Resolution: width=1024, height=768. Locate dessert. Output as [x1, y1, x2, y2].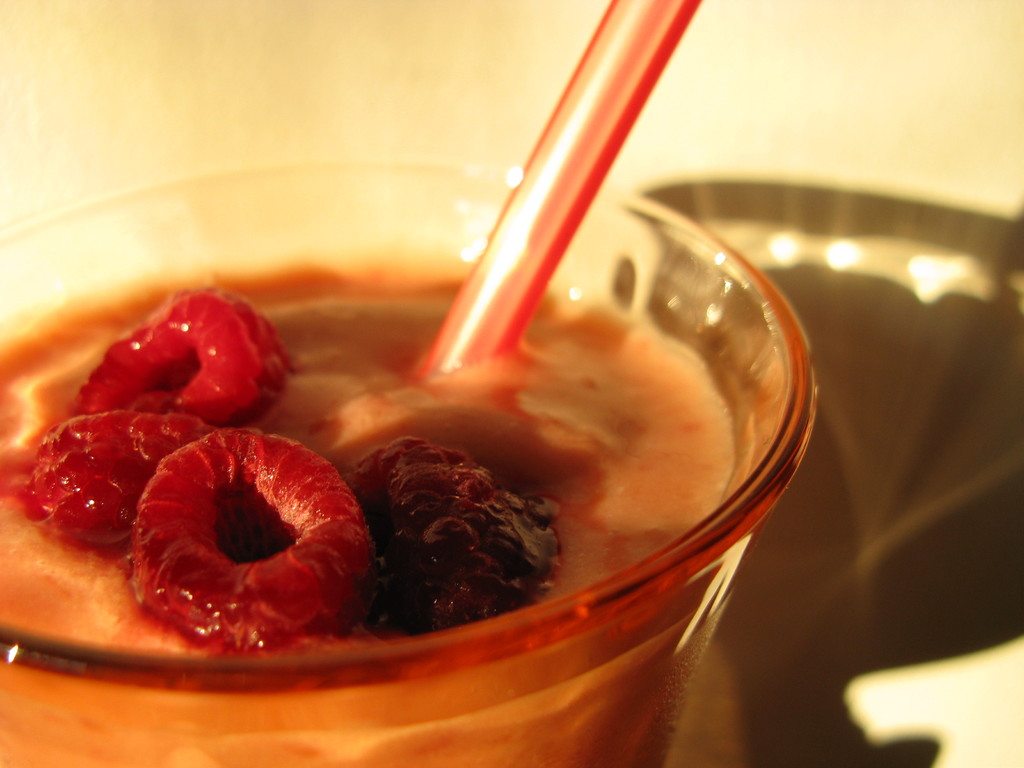
[0, 244, 743, 767].
